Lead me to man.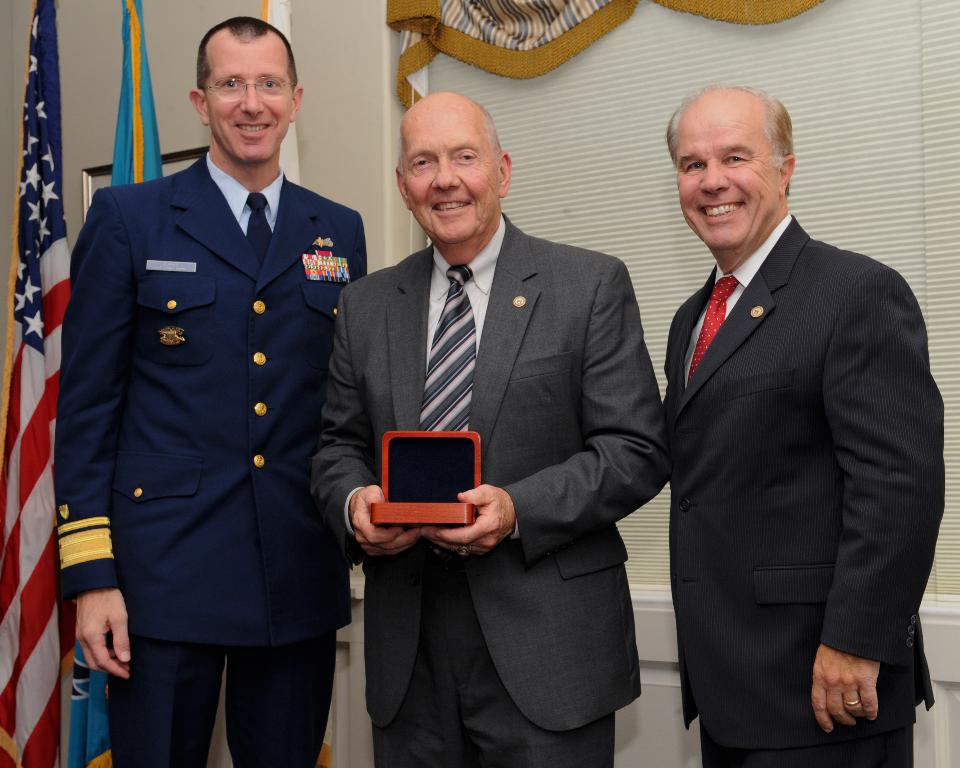
Lead to [x1=312, y1=91, x2=661, y2=767].
